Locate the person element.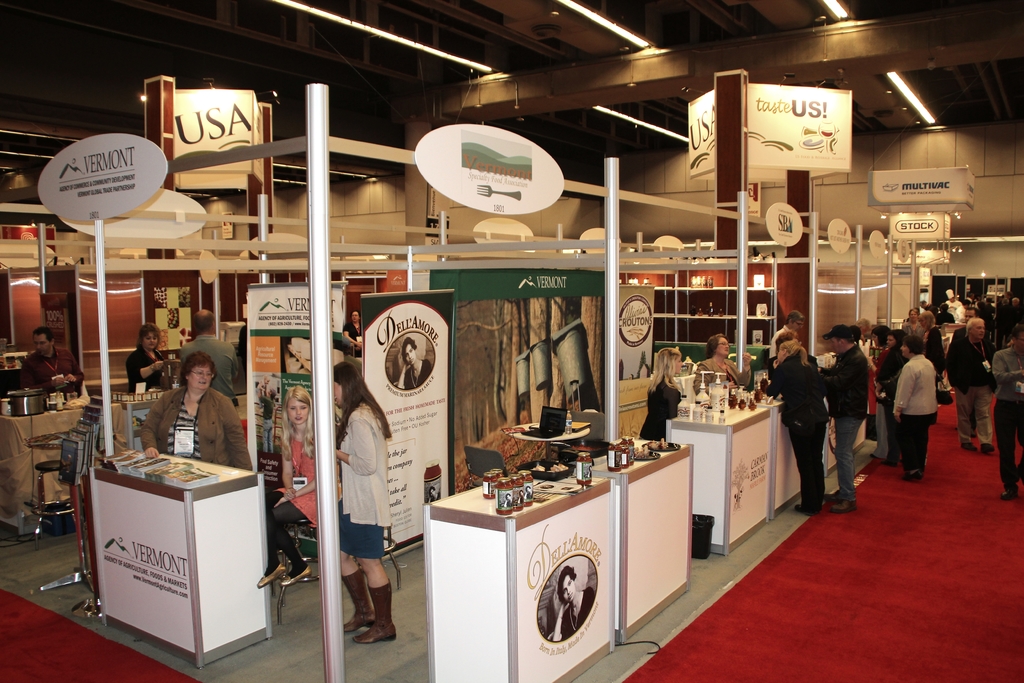
Element bbox: <bbox>344, 309, 364, 349</bbox>.
